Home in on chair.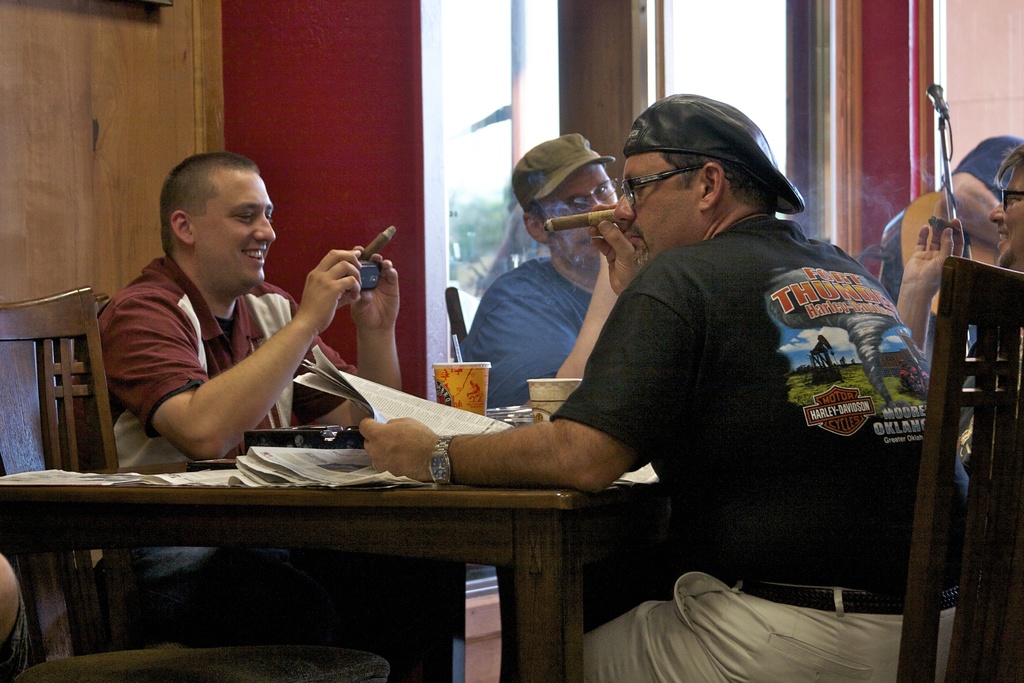
Homed in at 0,285,394,682.
